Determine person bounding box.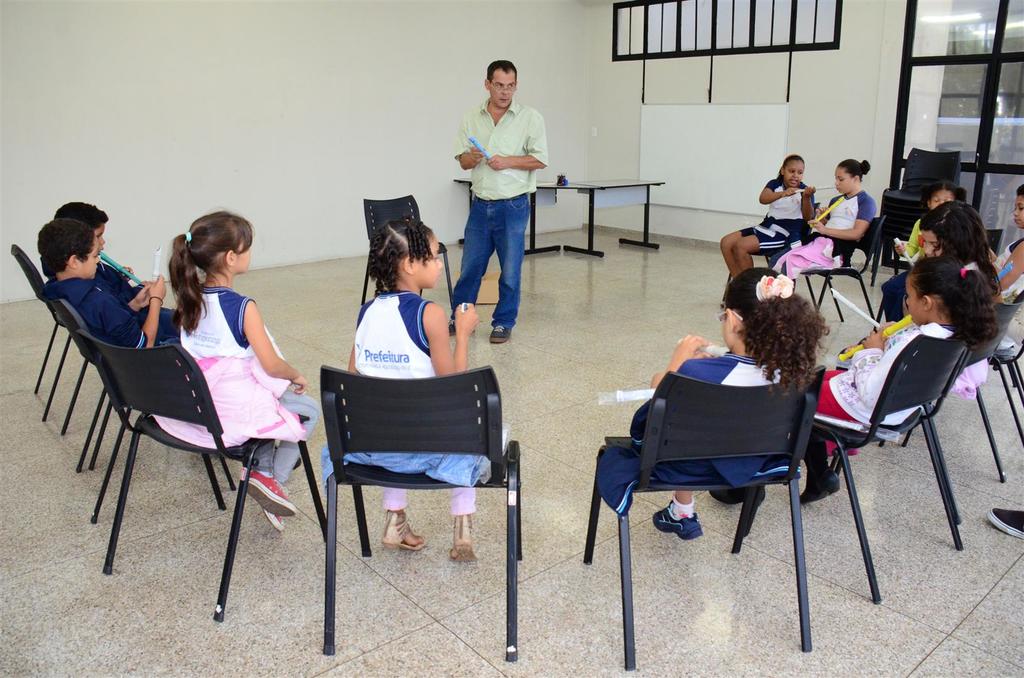
Determined: <bbox>718, 150, 823, 298</bbox>.
